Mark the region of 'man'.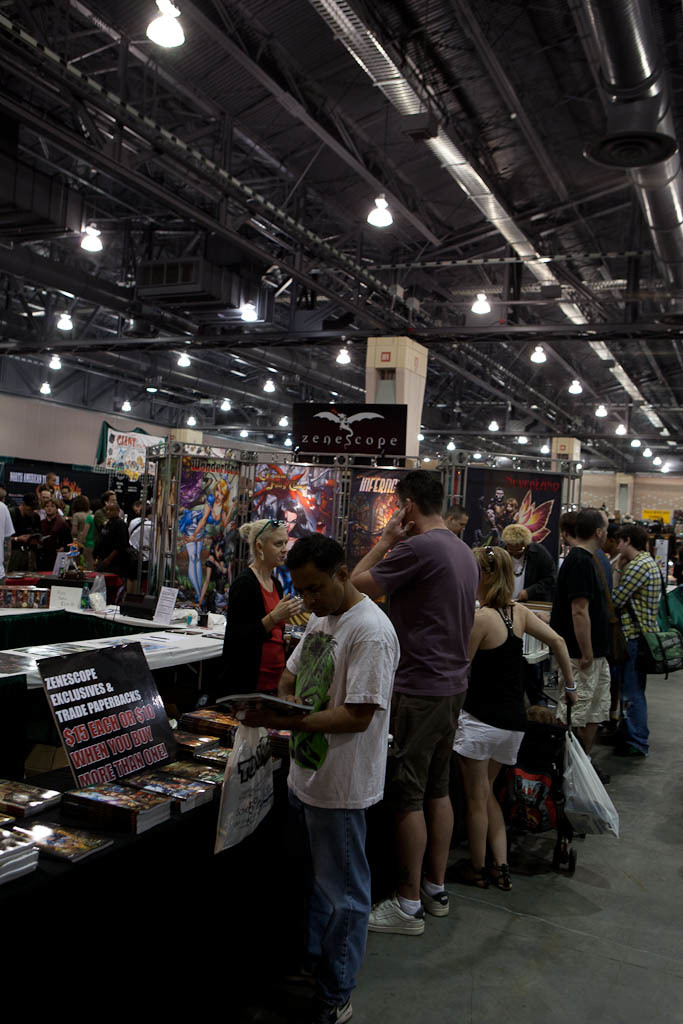
Region: 9,489,39,574.
